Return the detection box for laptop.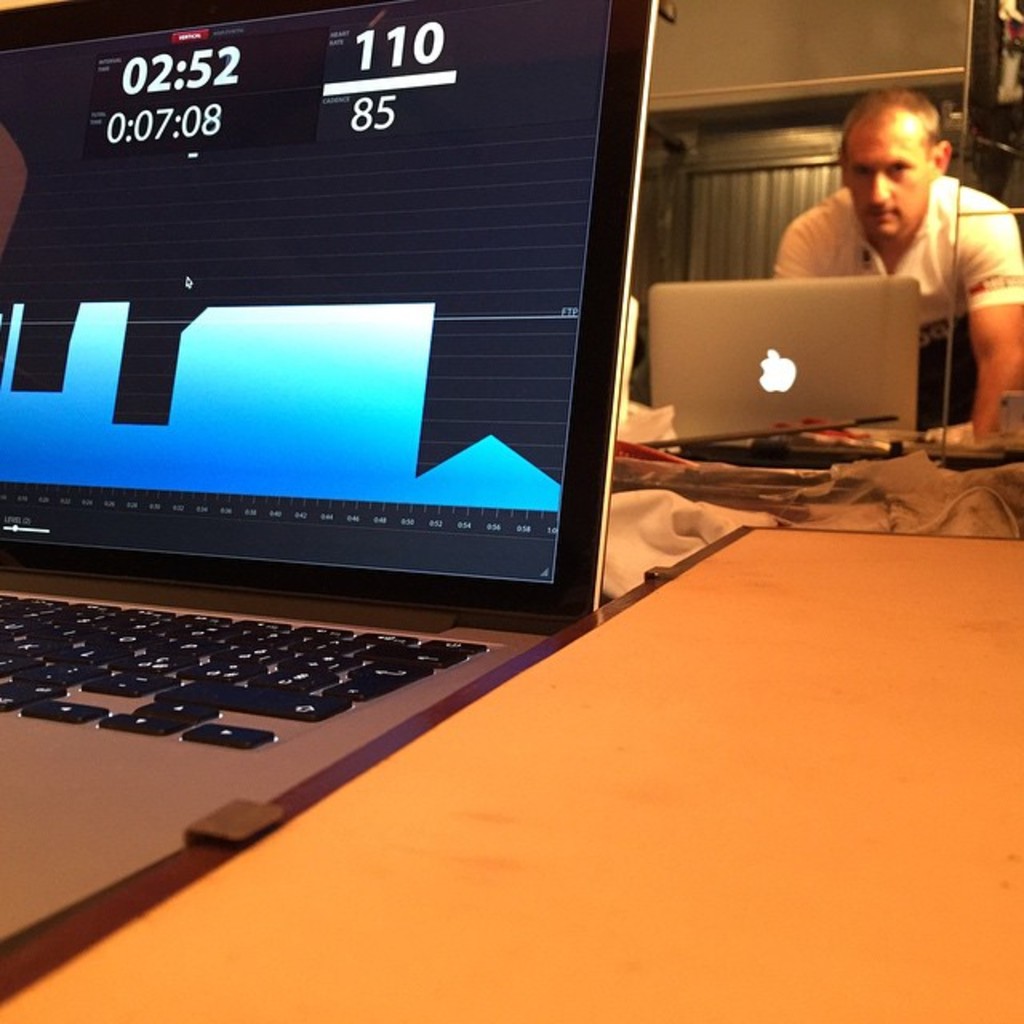
crop(0, 8, 659, 1003).
